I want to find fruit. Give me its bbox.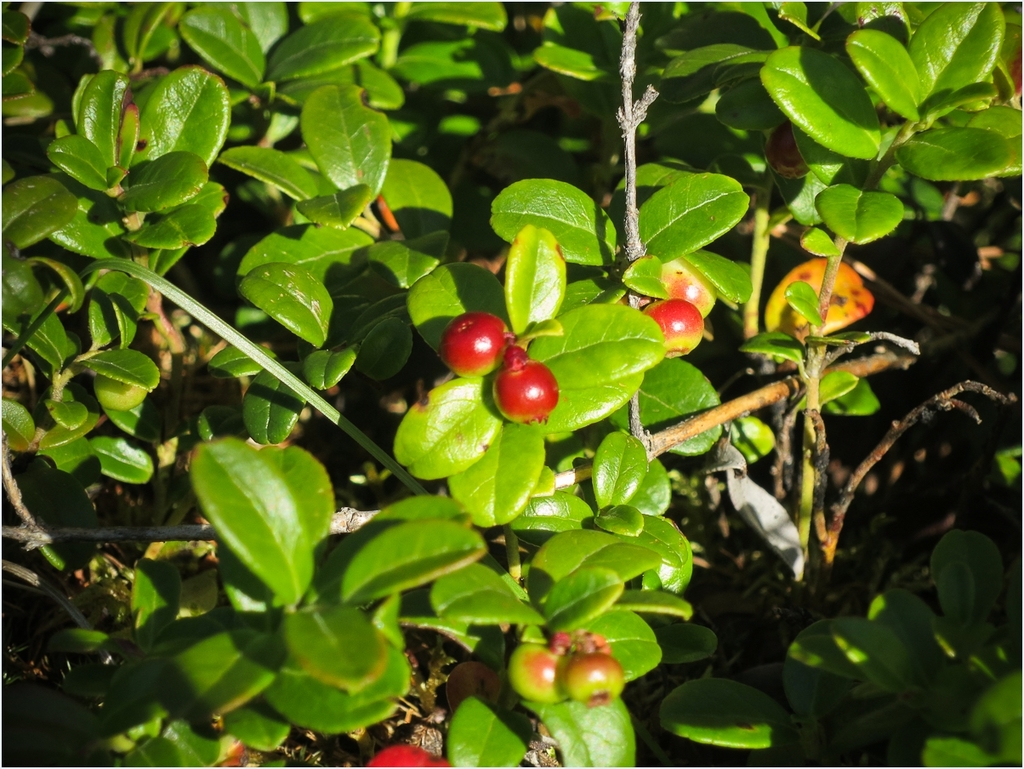
x1=638, y1=300, x2=705, y2=361.
